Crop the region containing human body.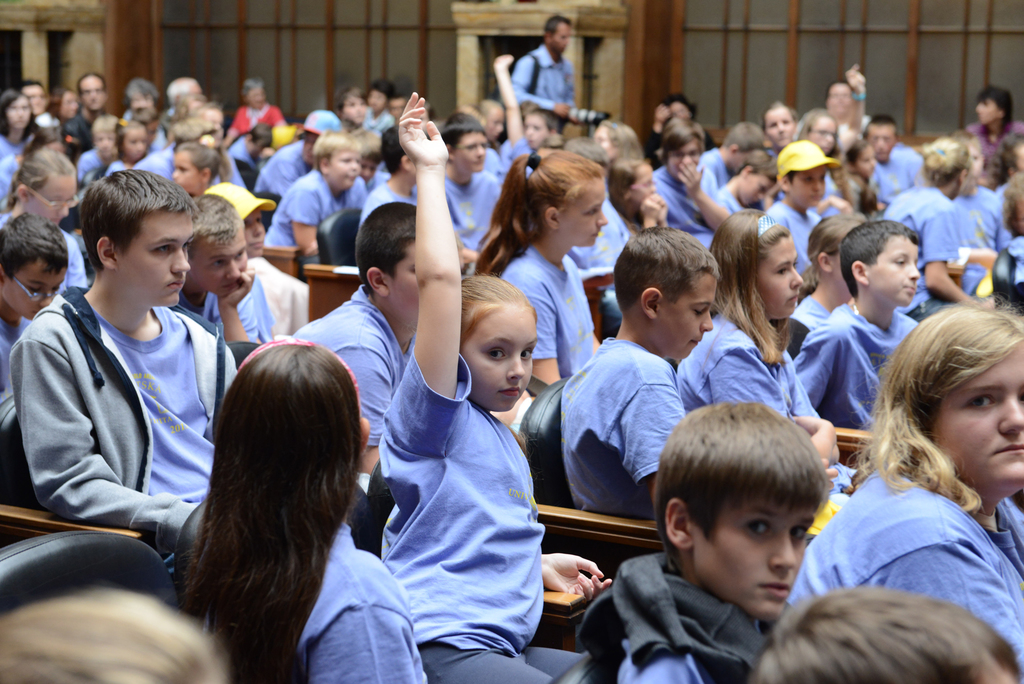
Crop region: bbox=(541, 232, 733, 513).
